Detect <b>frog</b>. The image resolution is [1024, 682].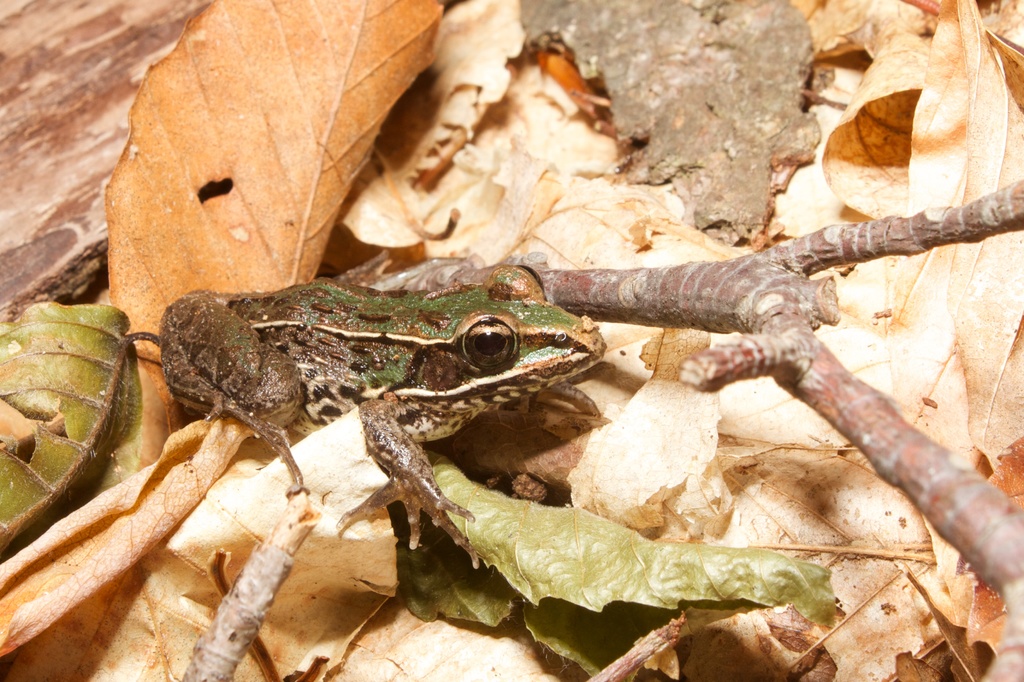
region(153, 261, 605, 570).
